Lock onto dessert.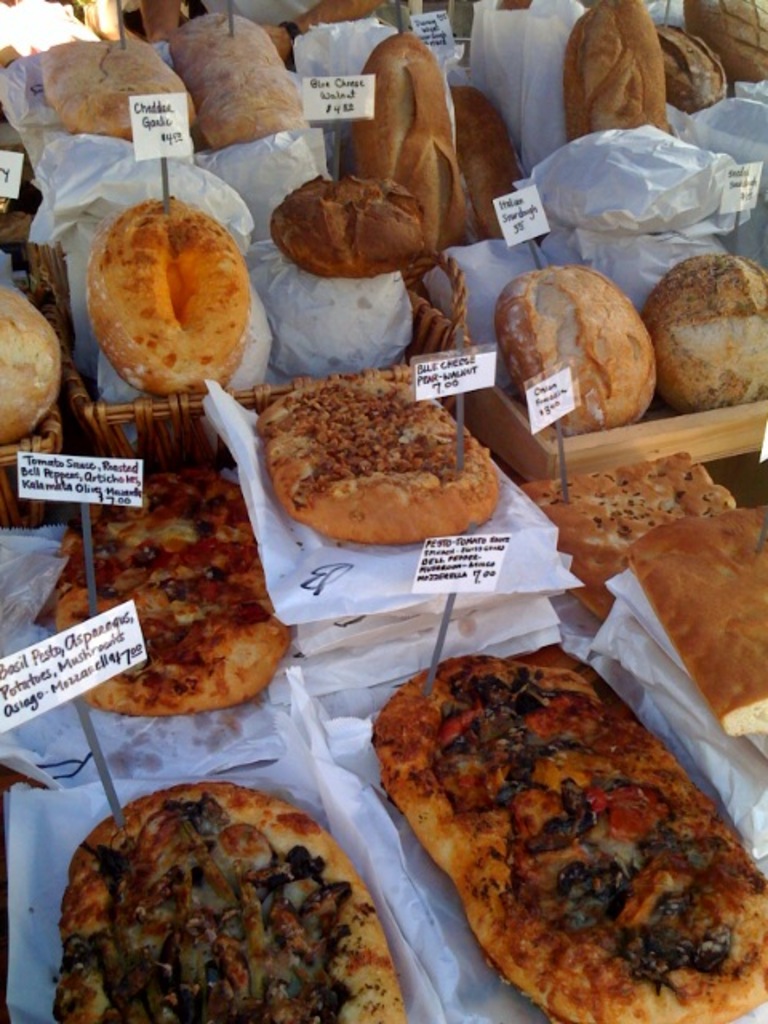
Locked: [left=157, top=11, right=302, bottom=147].
